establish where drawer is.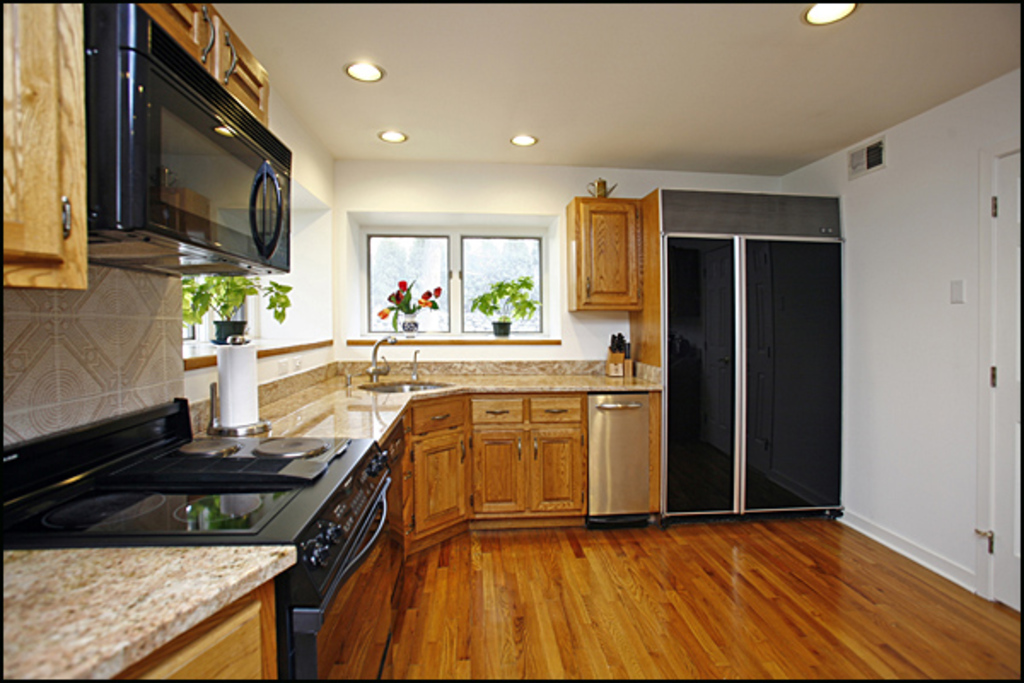
Established at [408, 400, 464, 430].
